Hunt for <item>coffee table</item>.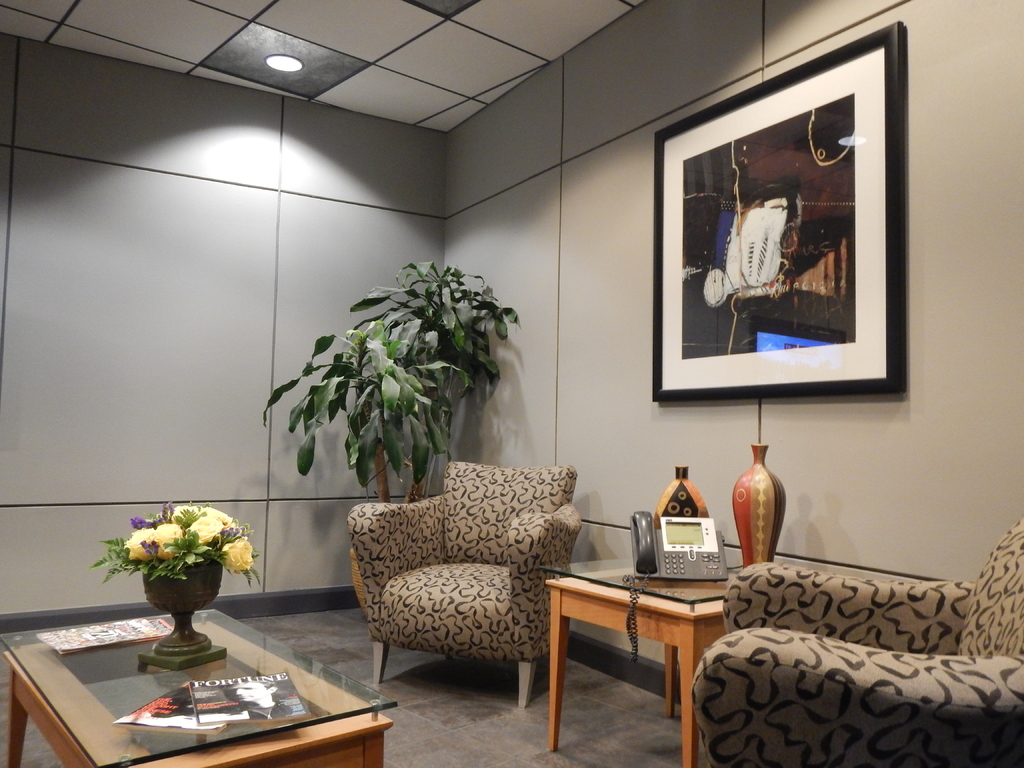
Hunted down at locate(550, 537, 741, 752).
